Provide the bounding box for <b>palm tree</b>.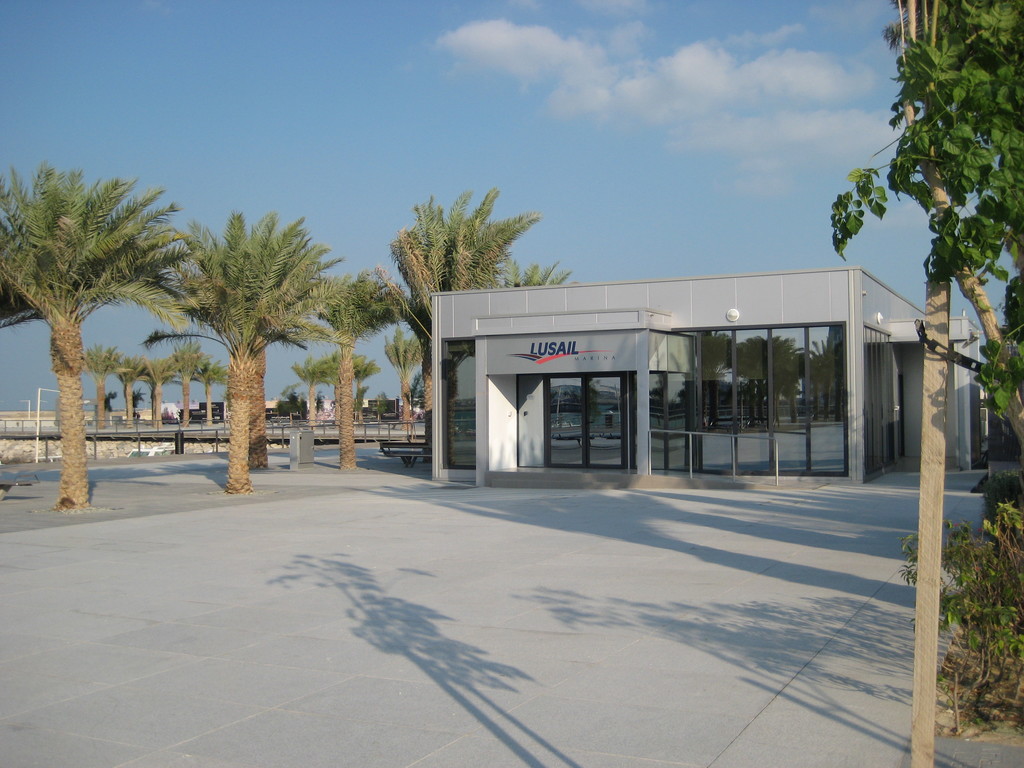
Rect(374, 186, 542, 451).
